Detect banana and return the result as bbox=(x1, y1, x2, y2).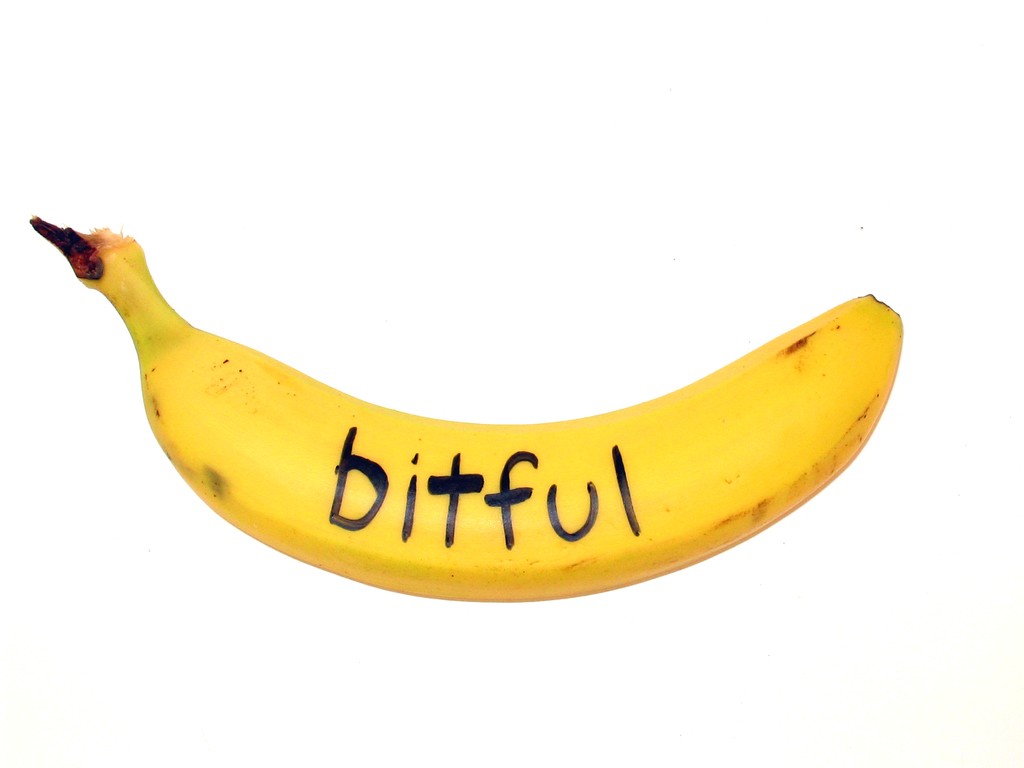
bbox=(27, 217, 908, 610).
